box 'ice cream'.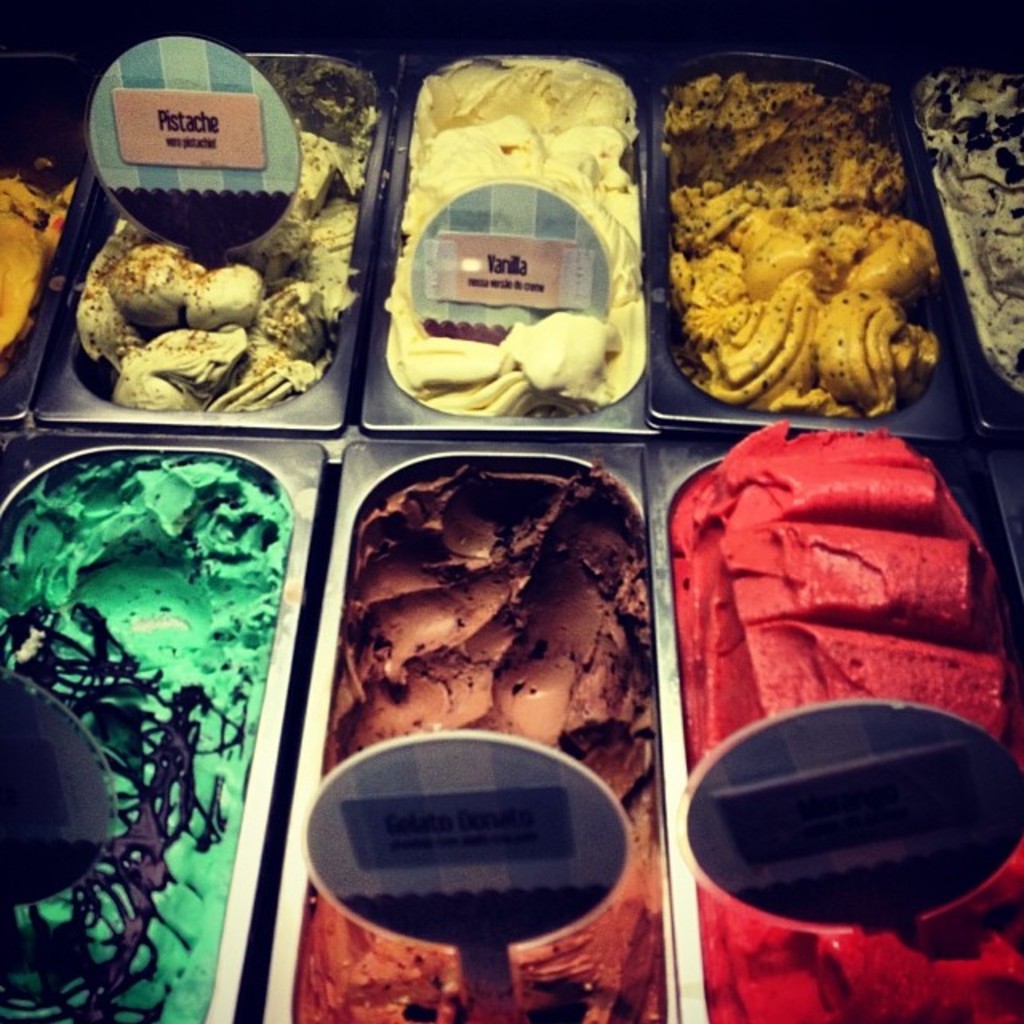
region(0, 38, 72, 378).
